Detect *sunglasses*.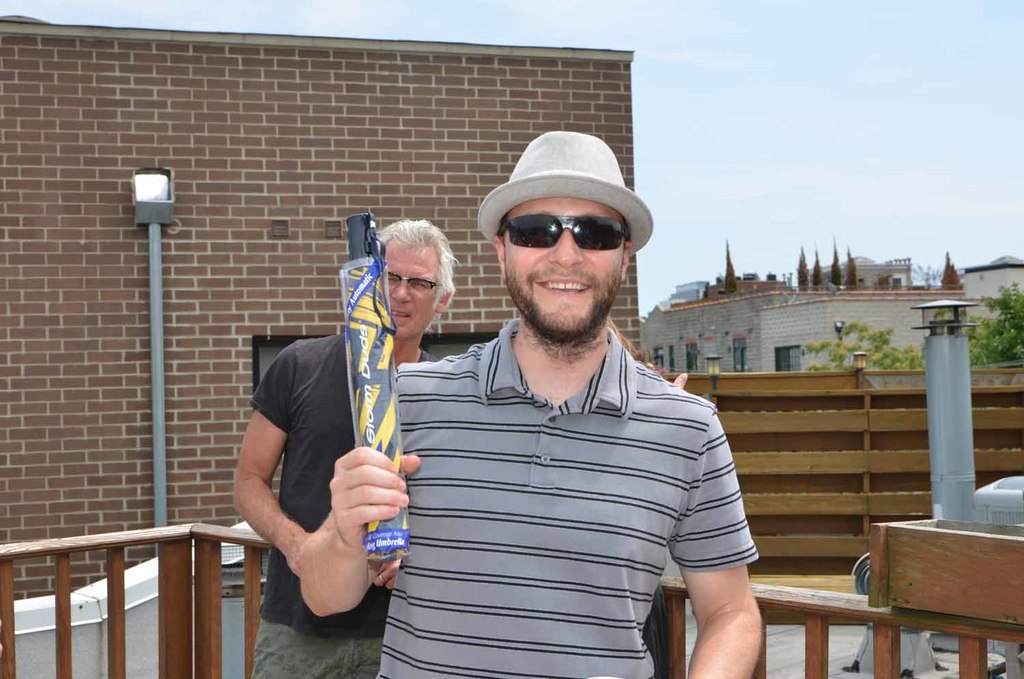
Detected at (502,214,629,251).
